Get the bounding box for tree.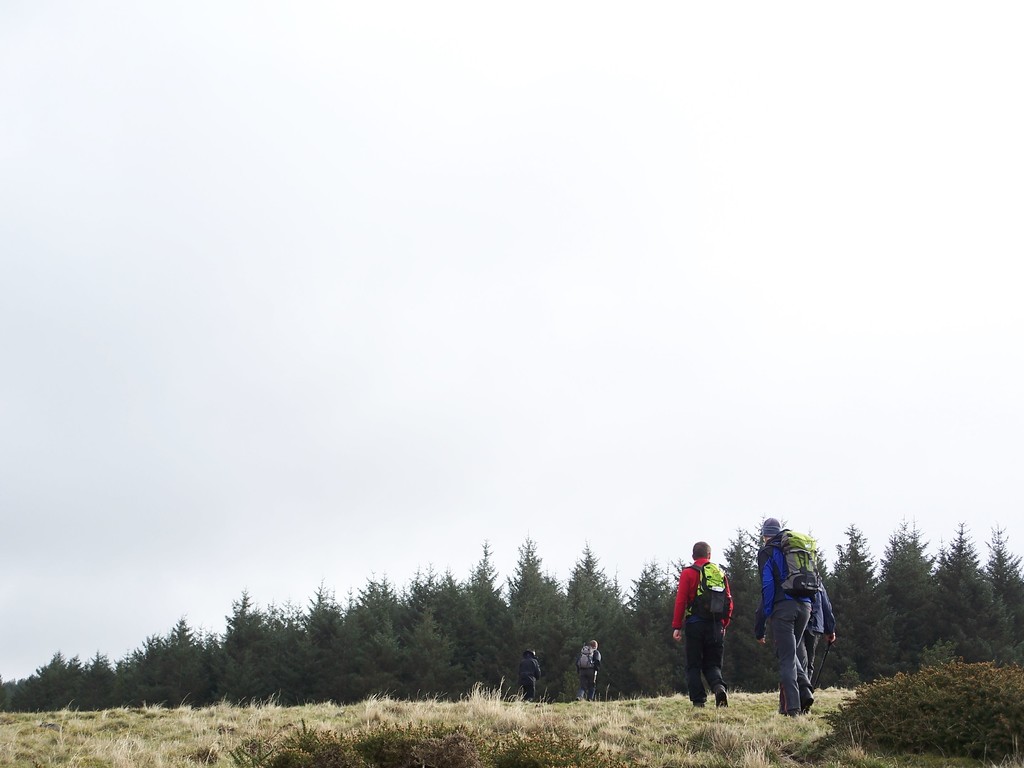
BBox(428, 569, 463, 694).
